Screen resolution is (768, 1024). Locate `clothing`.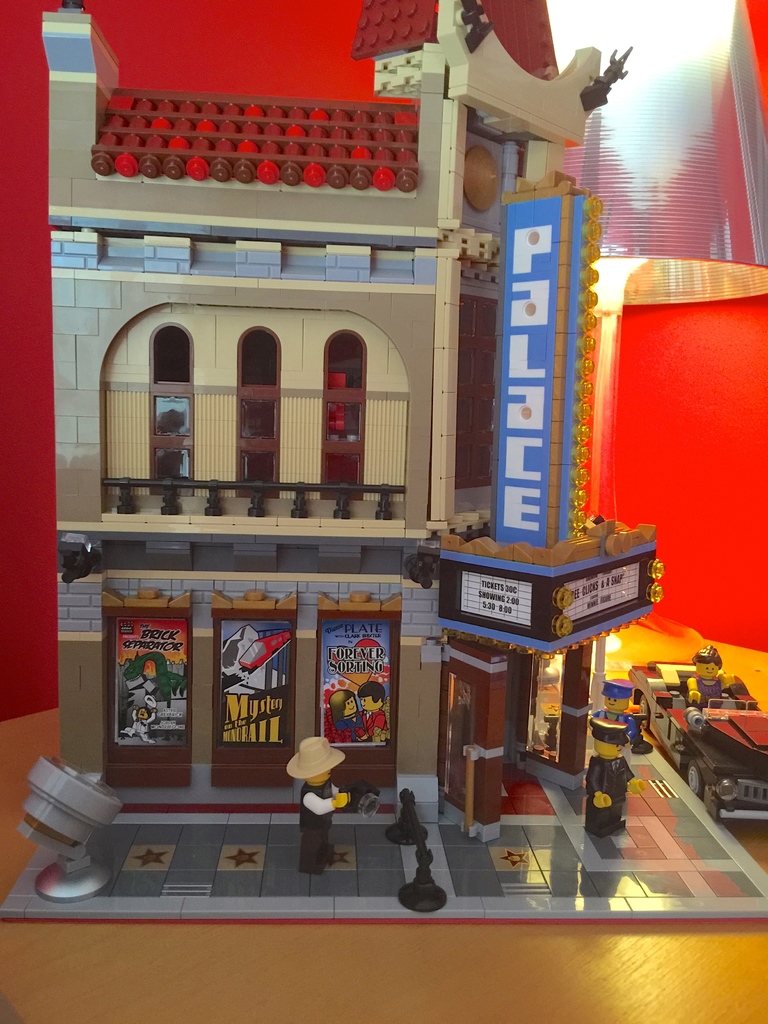
BBox(689, 671, 726, 706).
